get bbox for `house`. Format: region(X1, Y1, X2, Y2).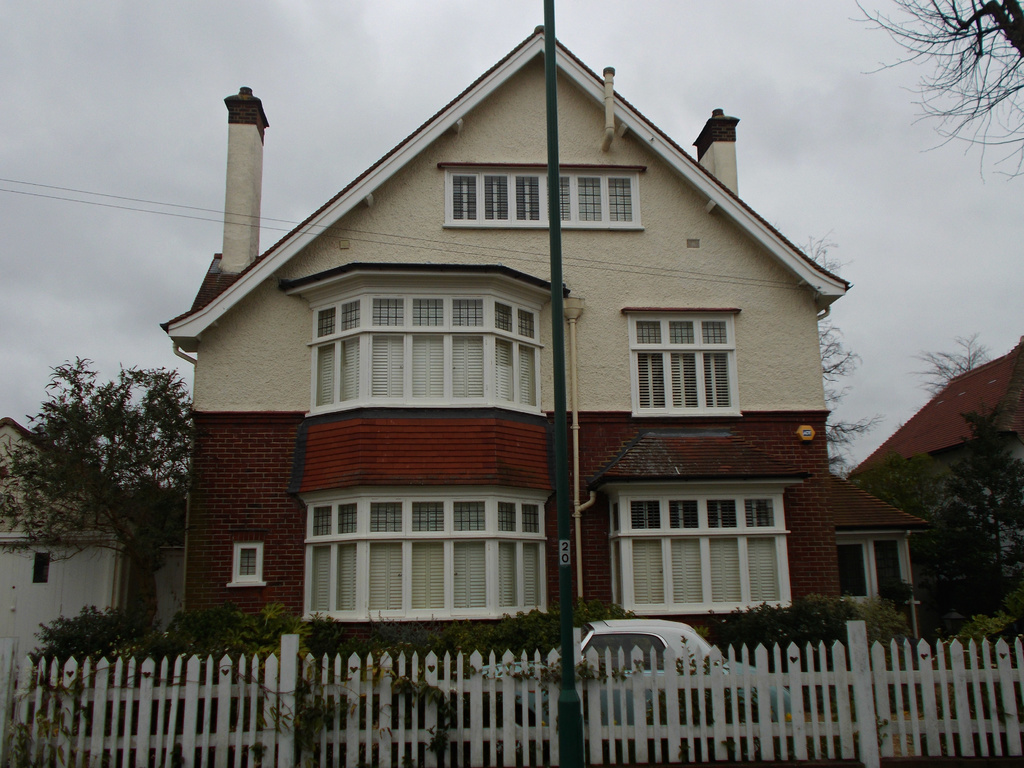
region(853, 334, 1023, 576).
